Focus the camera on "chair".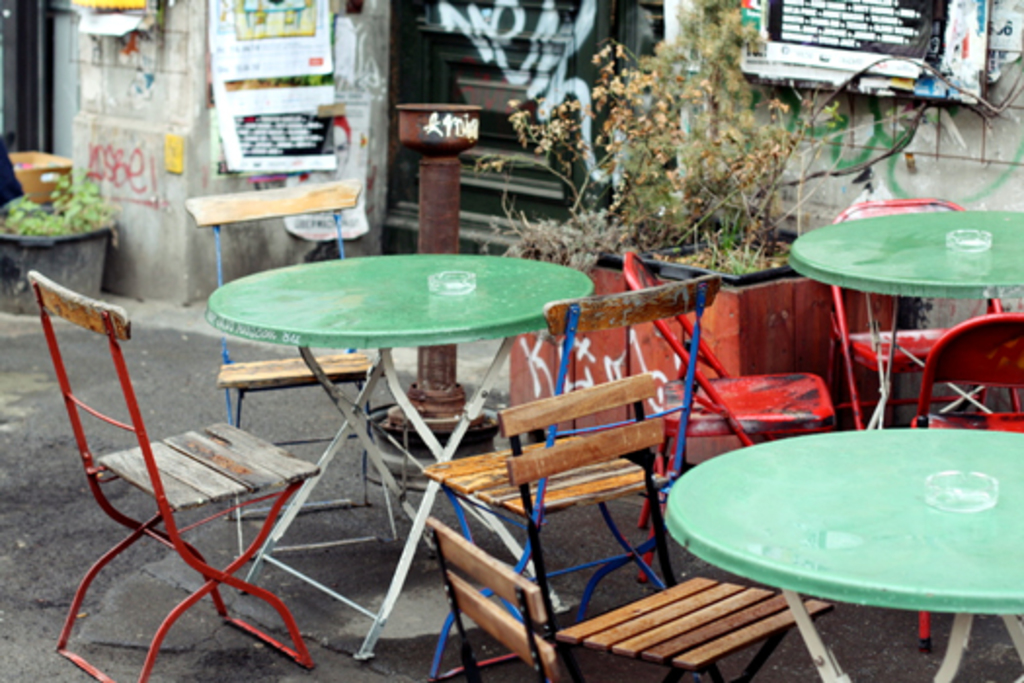
Focus region: locate(406, 271, 722, 681).
